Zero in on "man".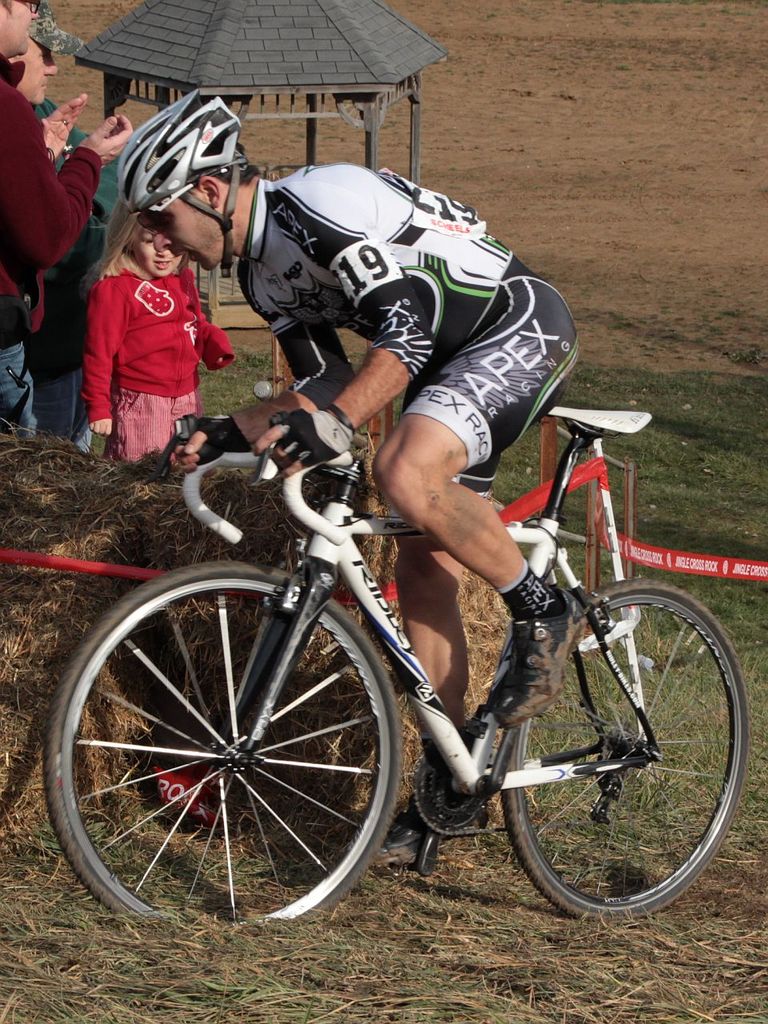
Zeroed in: [x1=0, y1=0, x2=130, y2=434].
